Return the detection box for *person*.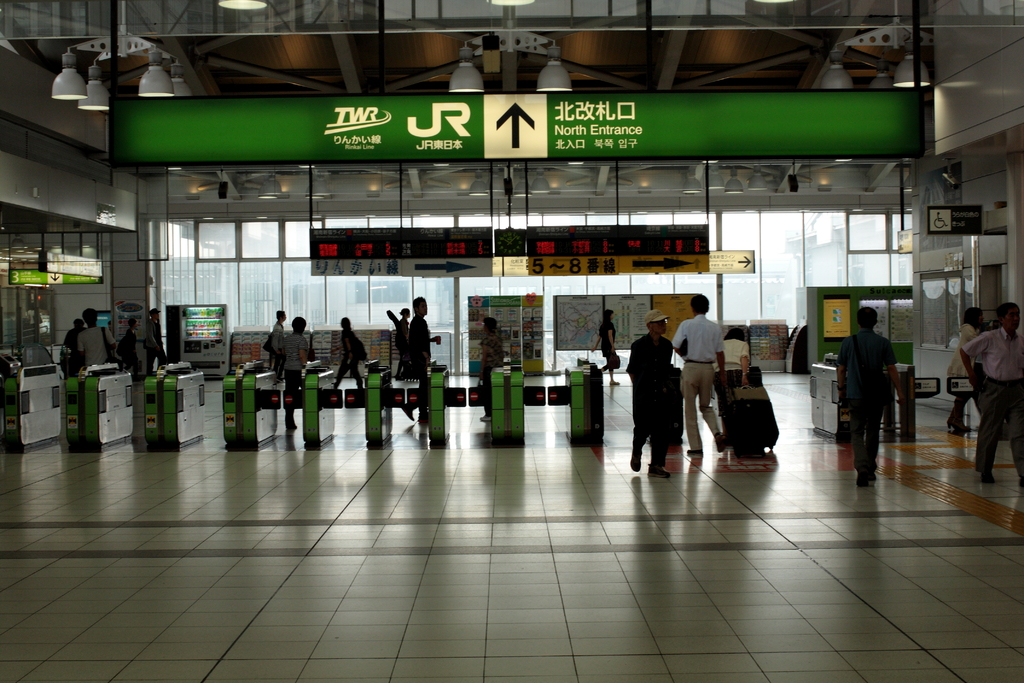
left=404, top=294, right=444, bottom=428.
